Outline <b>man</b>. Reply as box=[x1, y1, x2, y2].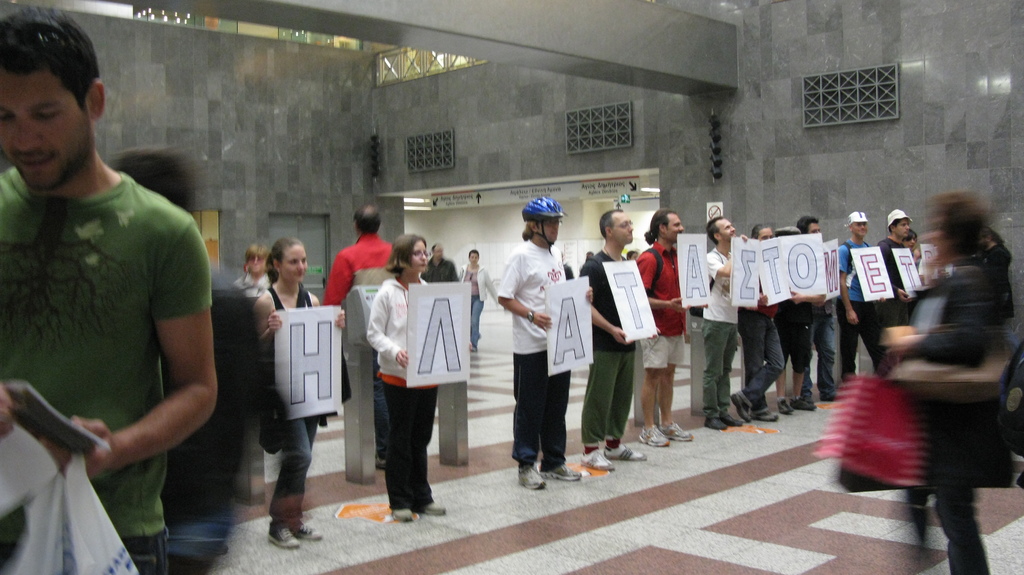
box=[495, 192, 581, 492].
